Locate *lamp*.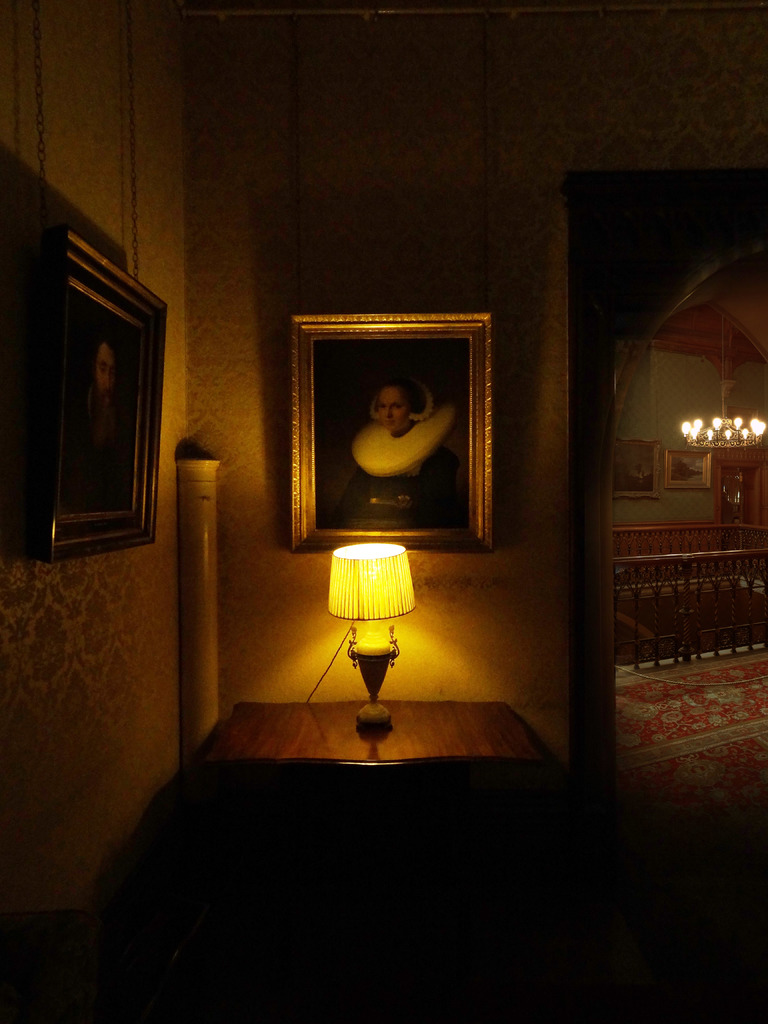
Bounding box: left=325, top=506, right=430, bottom=711.
